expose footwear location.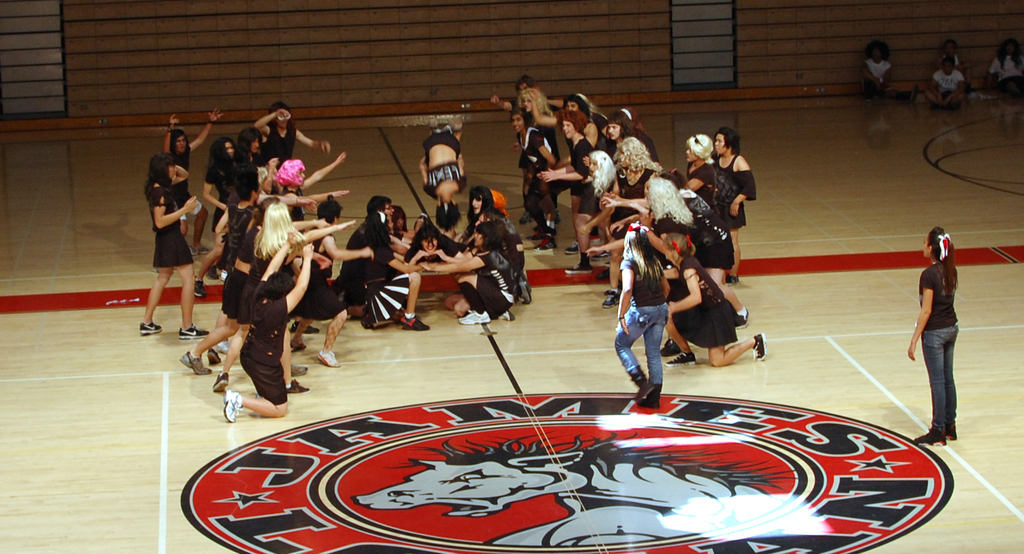
Exposed at 568 257 590 274.
